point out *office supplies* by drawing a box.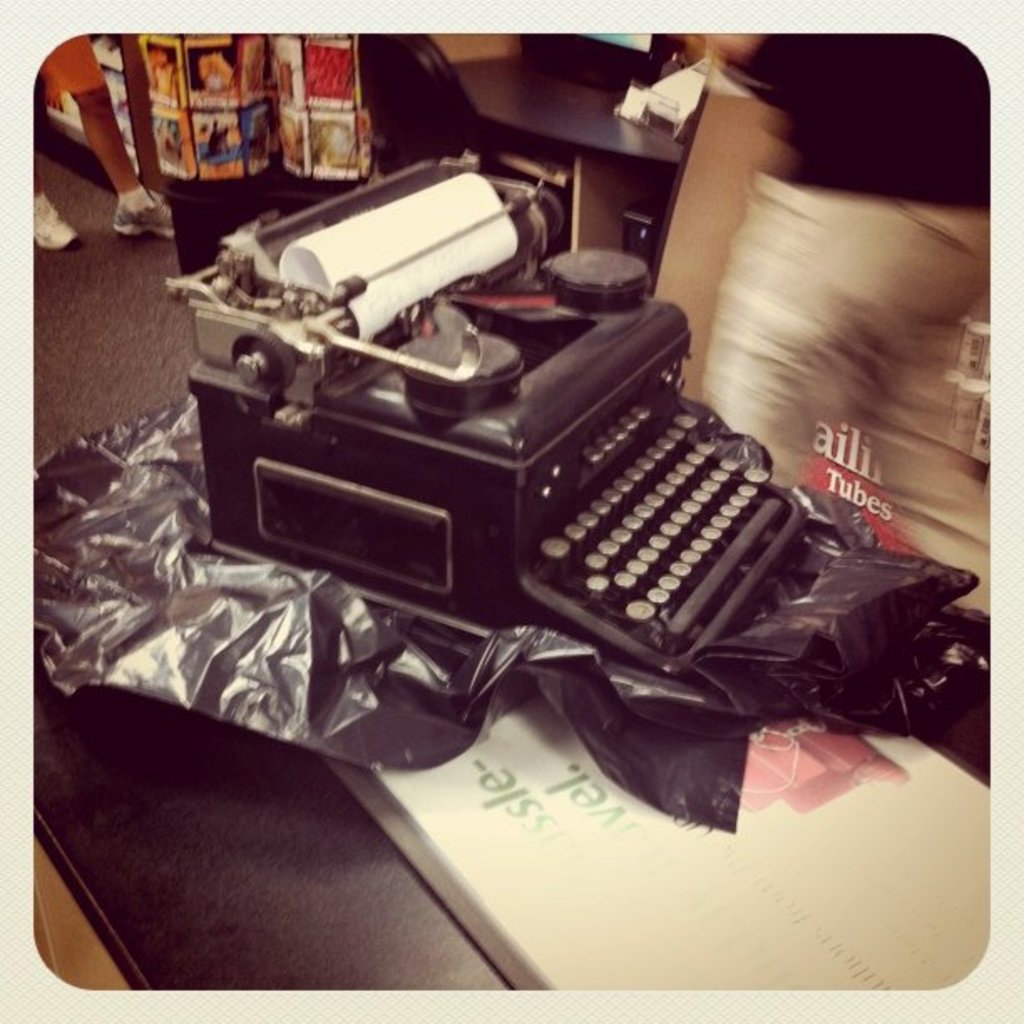
<box>35,385,584,760</box>.
